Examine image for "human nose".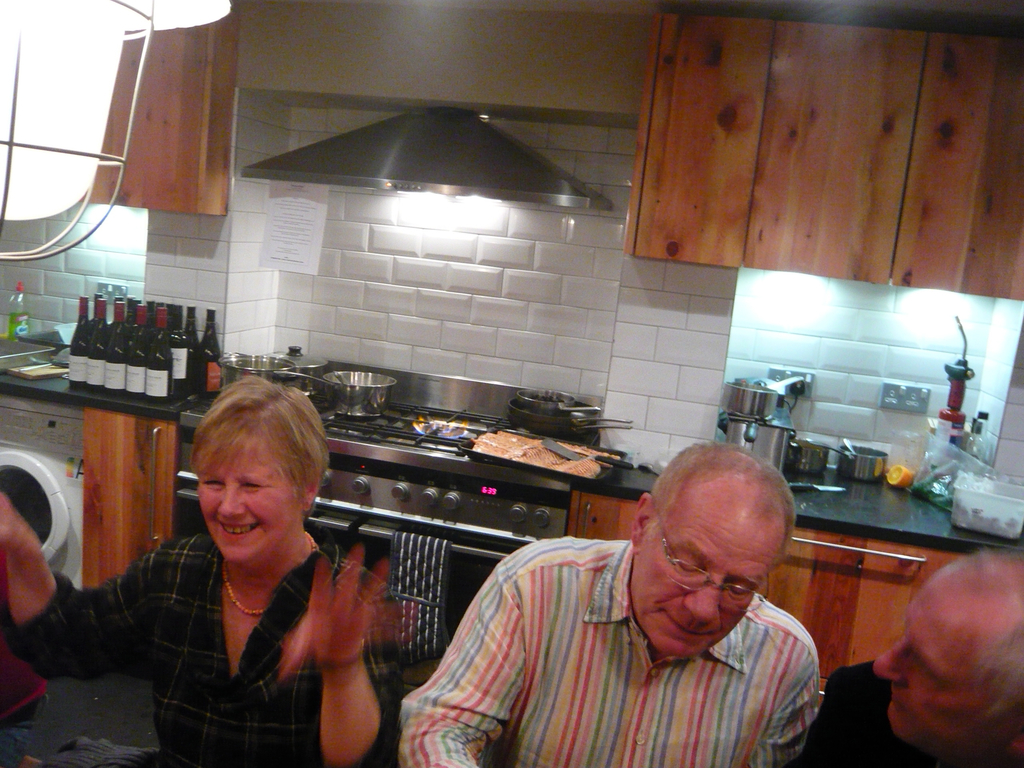
Examination result: (870,637,911,688).
